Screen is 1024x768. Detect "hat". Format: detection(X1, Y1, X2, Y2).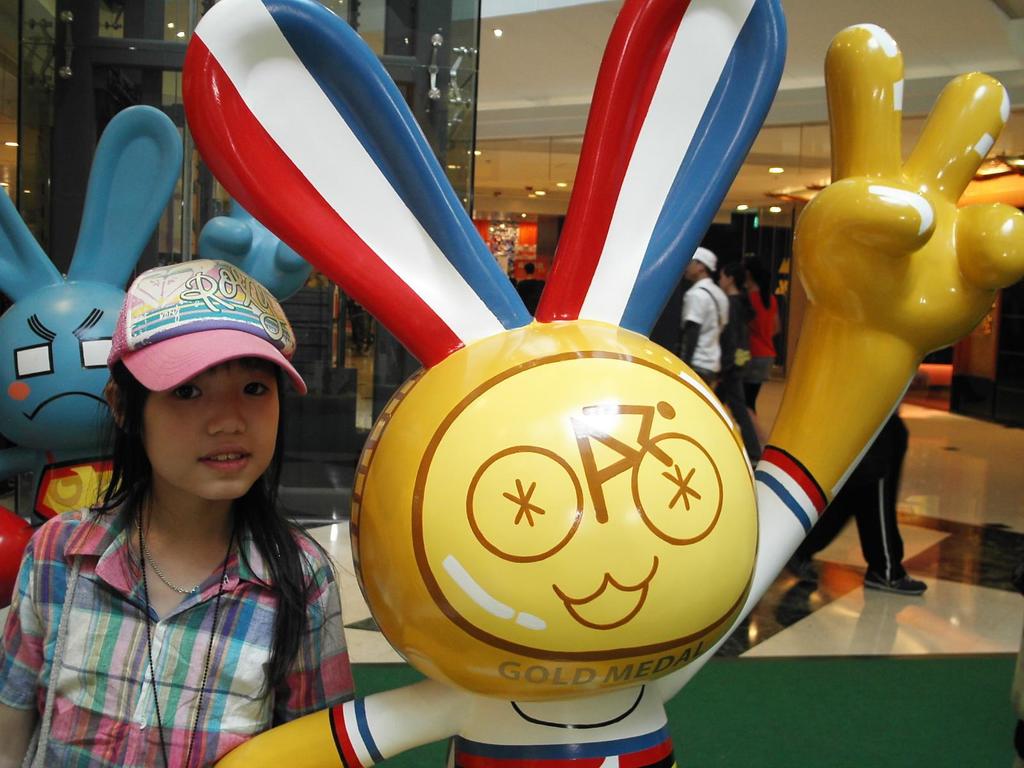
detection(691, 247, 718, 274).
